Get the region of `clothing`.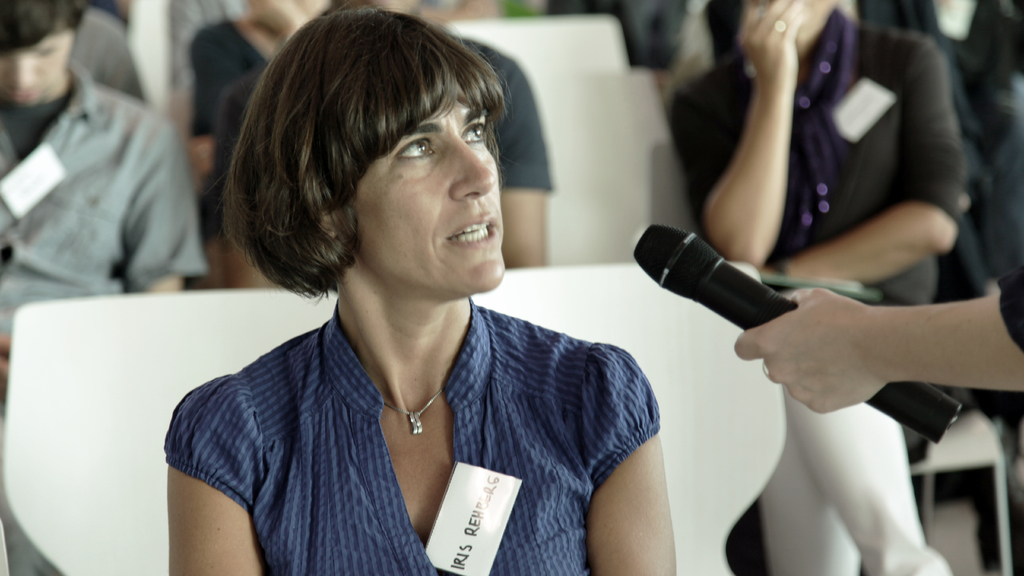
153,263,682,558.
